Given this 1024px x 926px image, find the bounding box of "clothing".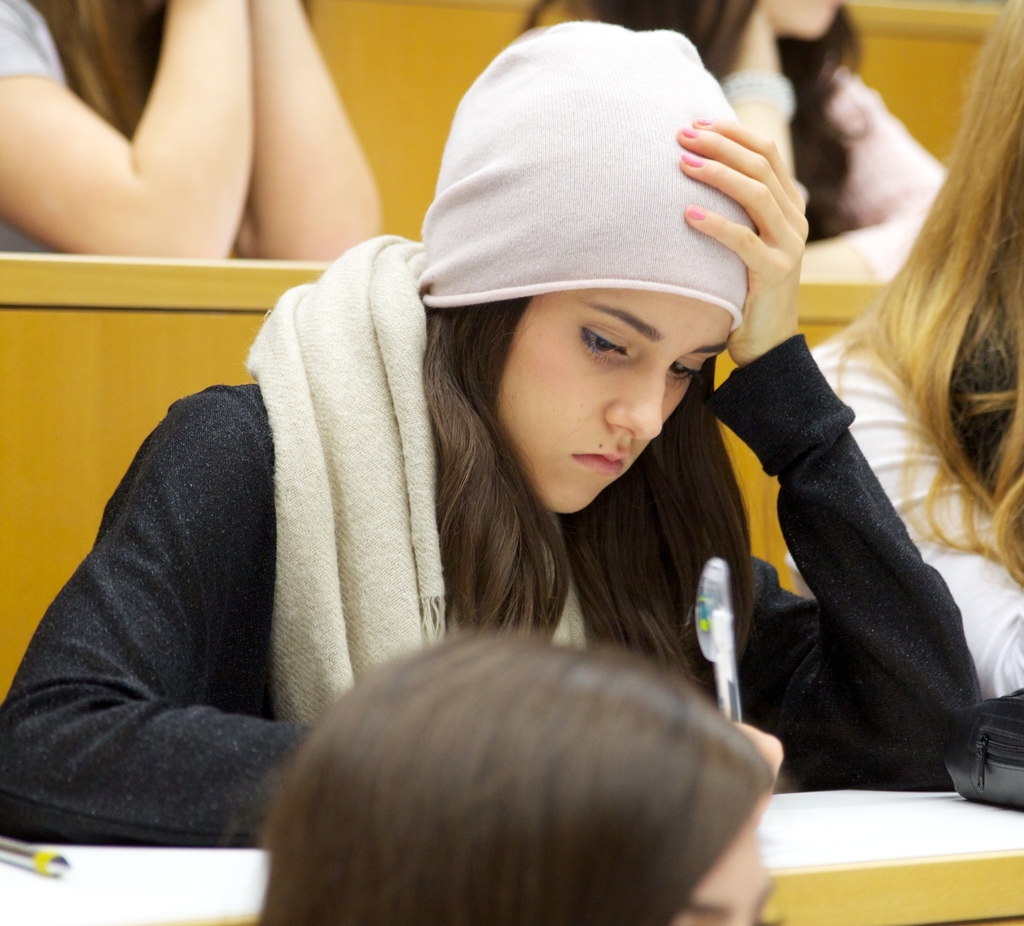
{"left": 803, "top": 301, "right": 1023, "bottom": 706}.
